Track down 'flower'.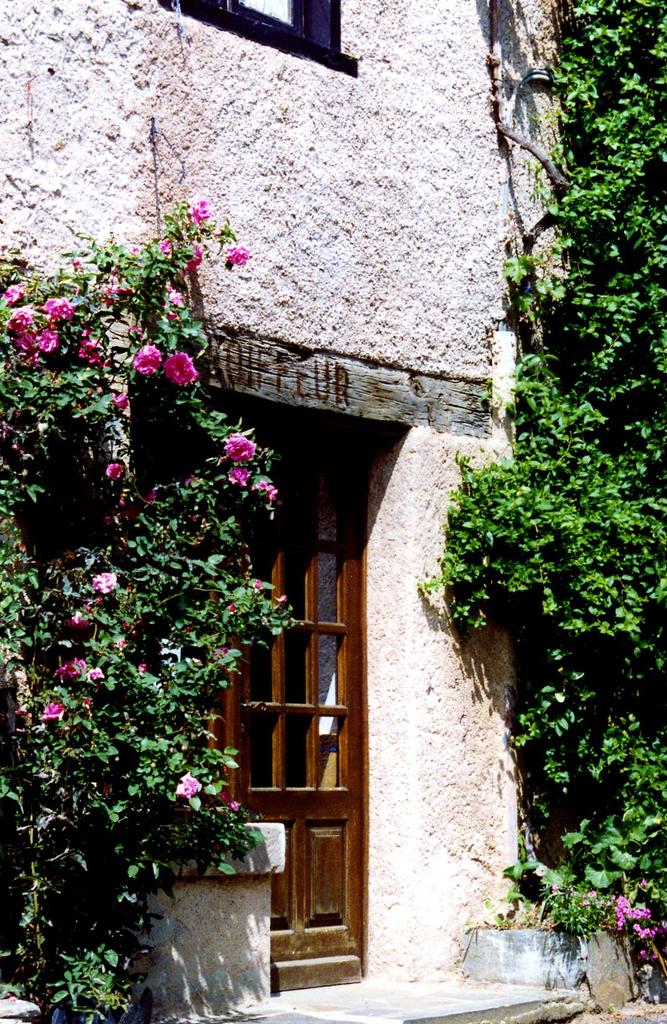
Tracked to <bbox>228, 243, 251, 266</bbox>.
